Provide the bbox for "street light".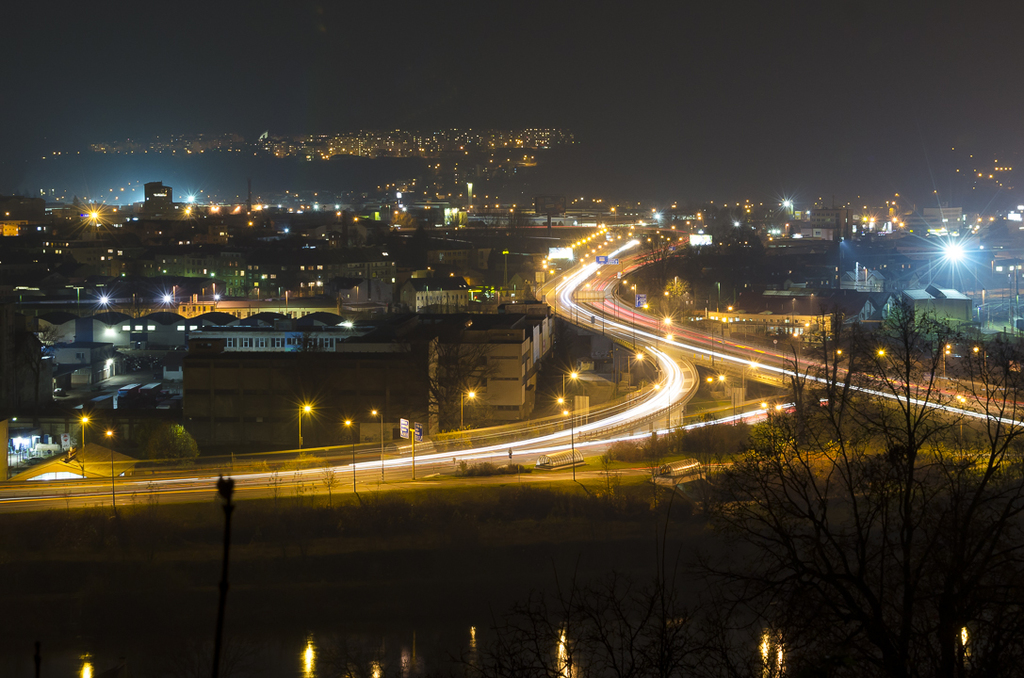
(761, 394, 784, 428).
